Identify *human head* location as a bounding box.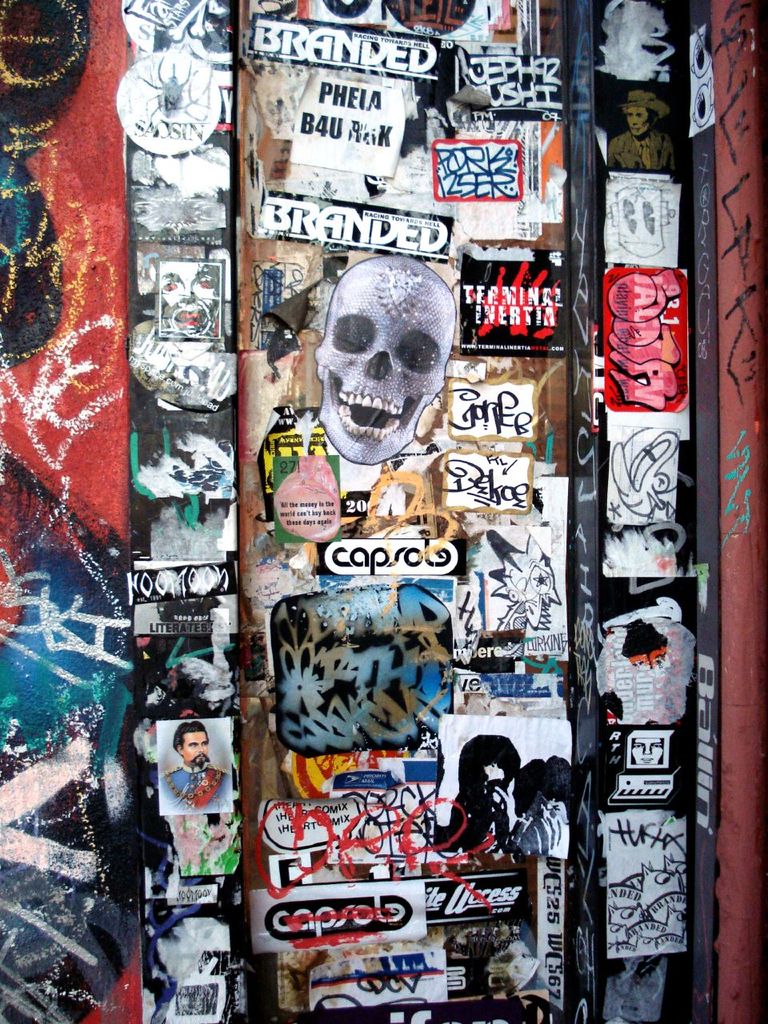
623 93 662 138.
